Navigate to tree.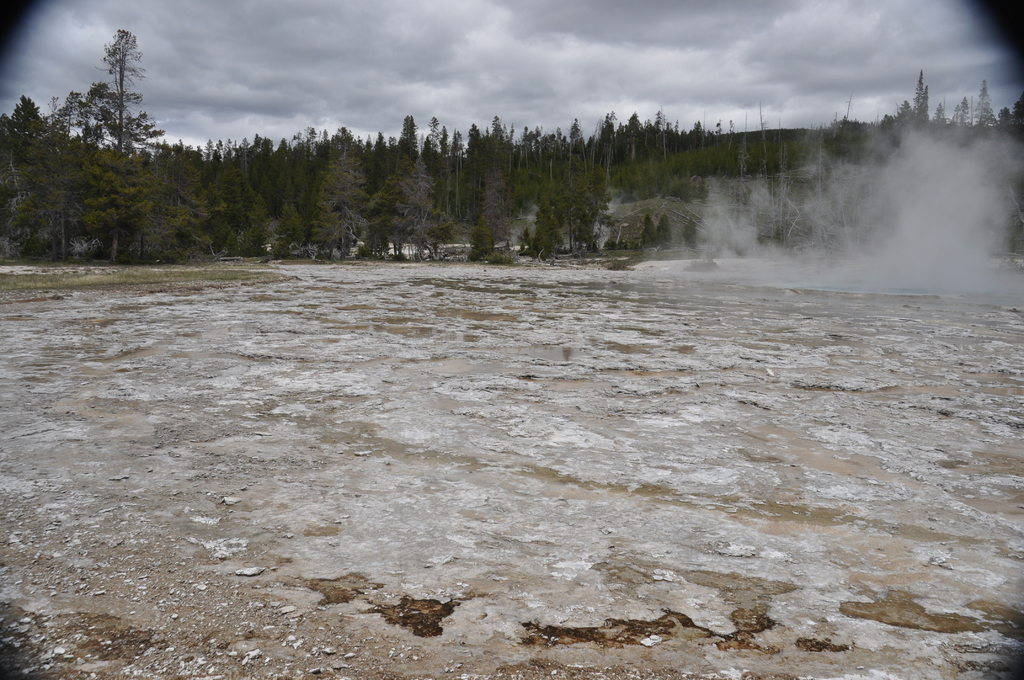
Navigation target: l=650, t=108, r=662, b=132.
